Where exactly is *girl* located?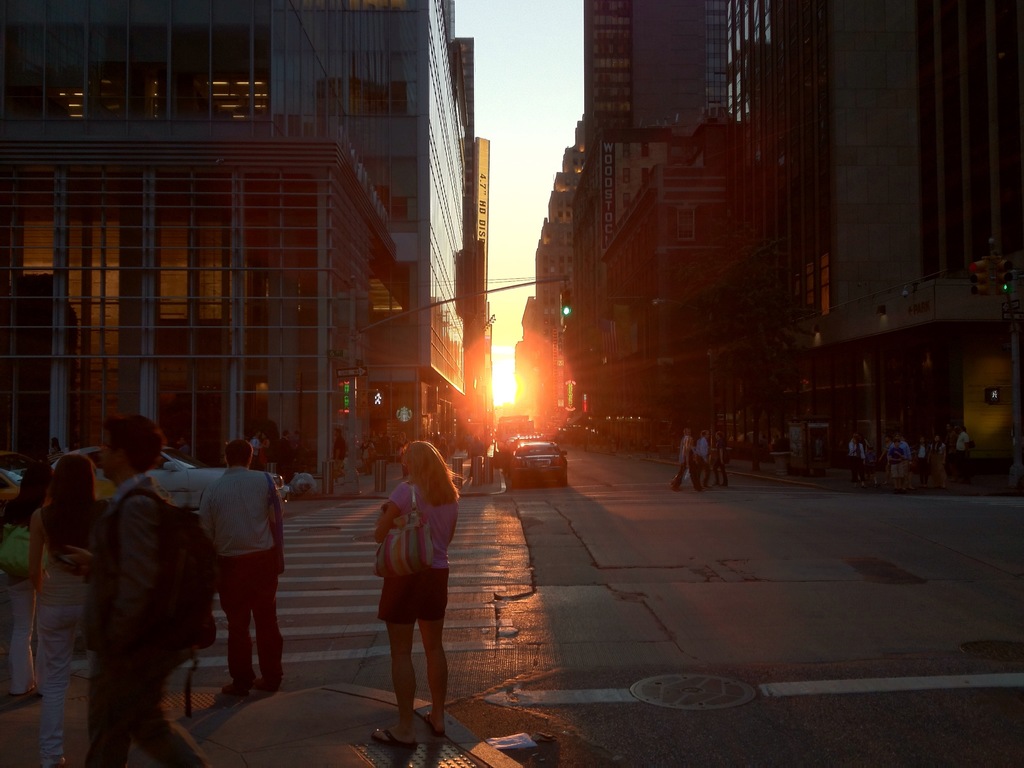
Its bounding box is locate(371, 441, 461, 742).
